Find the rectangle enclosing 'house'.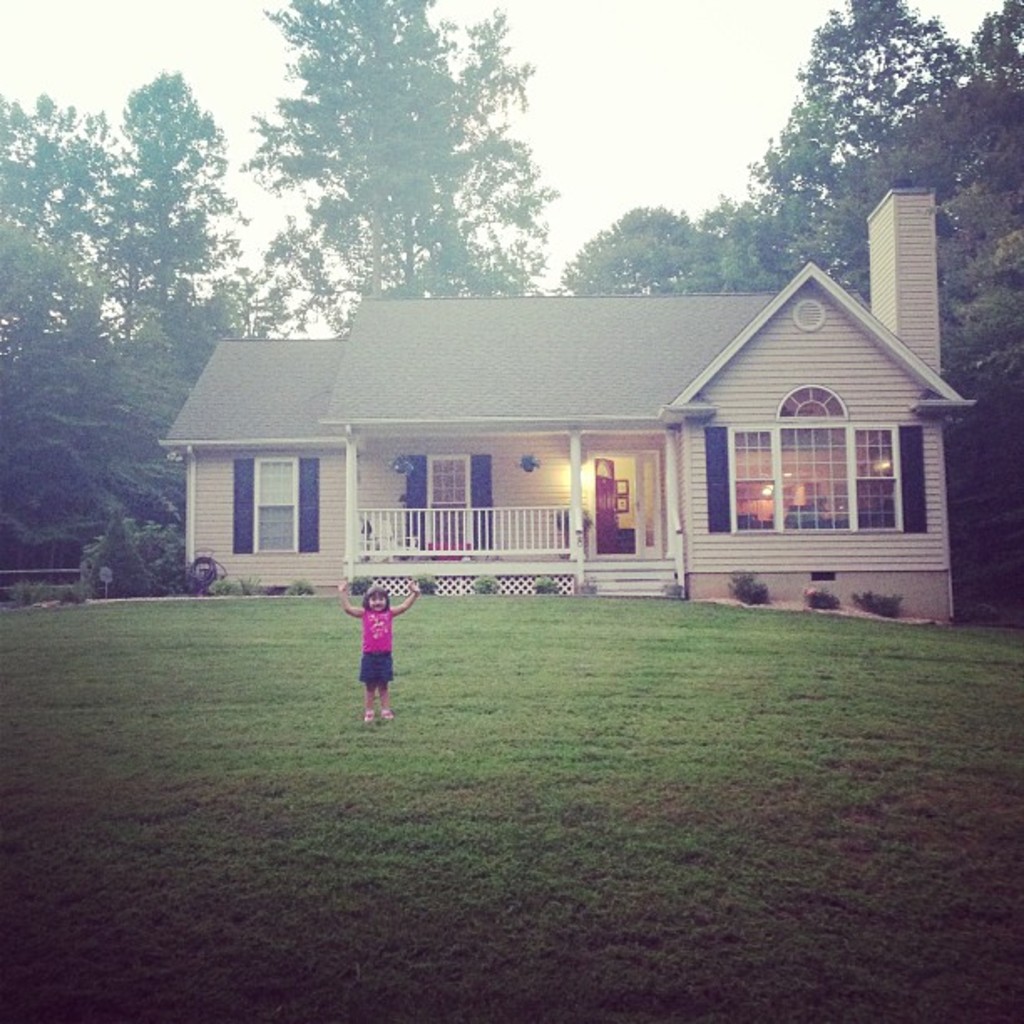
[152,192,979,622].
